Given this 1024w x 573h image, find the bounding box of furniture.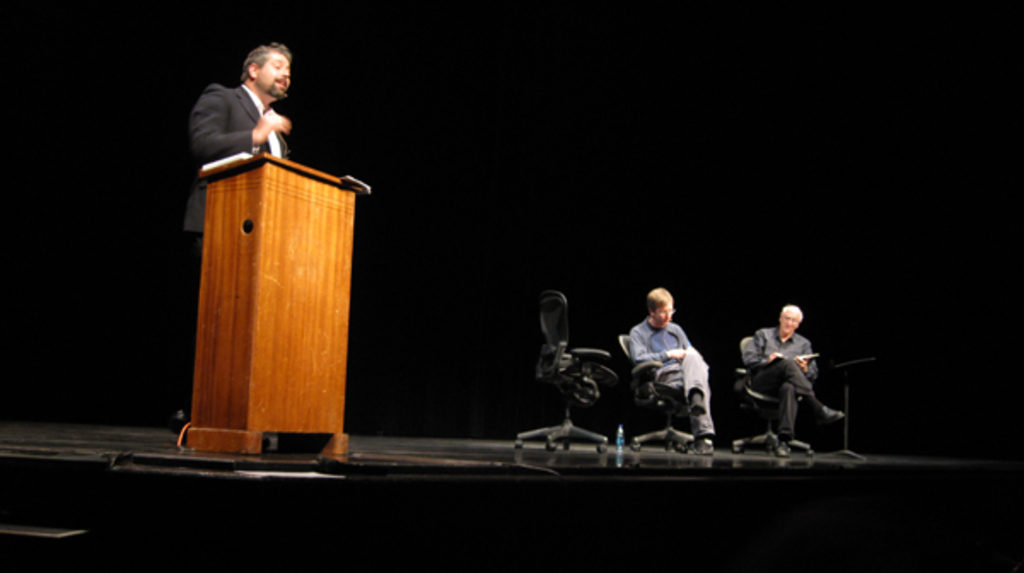
621,333,696,450.
